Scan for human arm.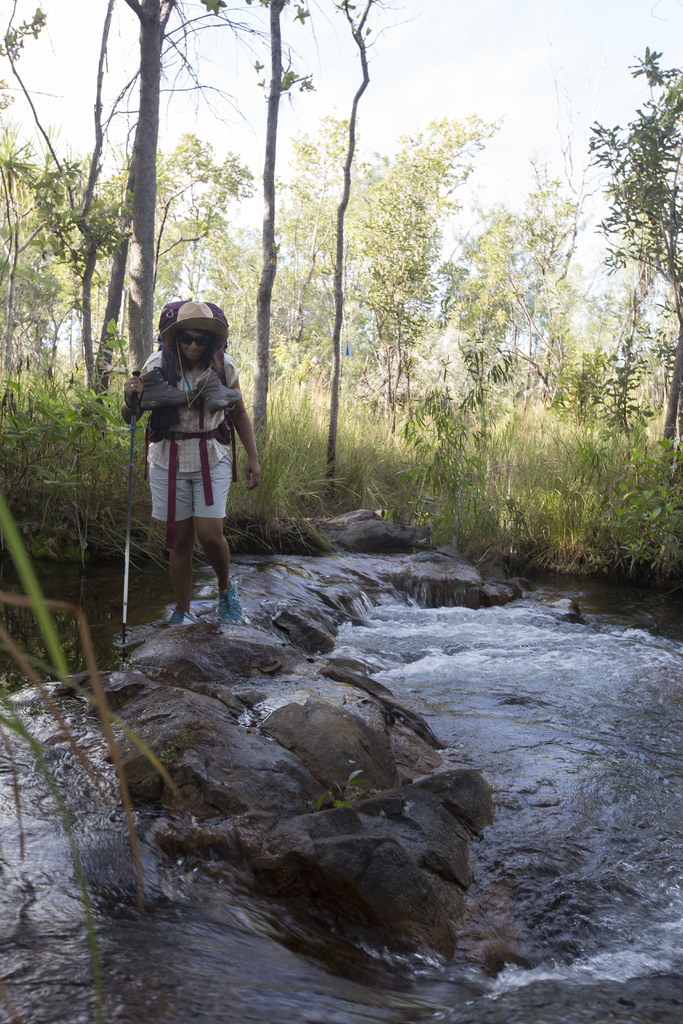
Scan result: [x1=221, y1=367, x2=265, y2=495].
